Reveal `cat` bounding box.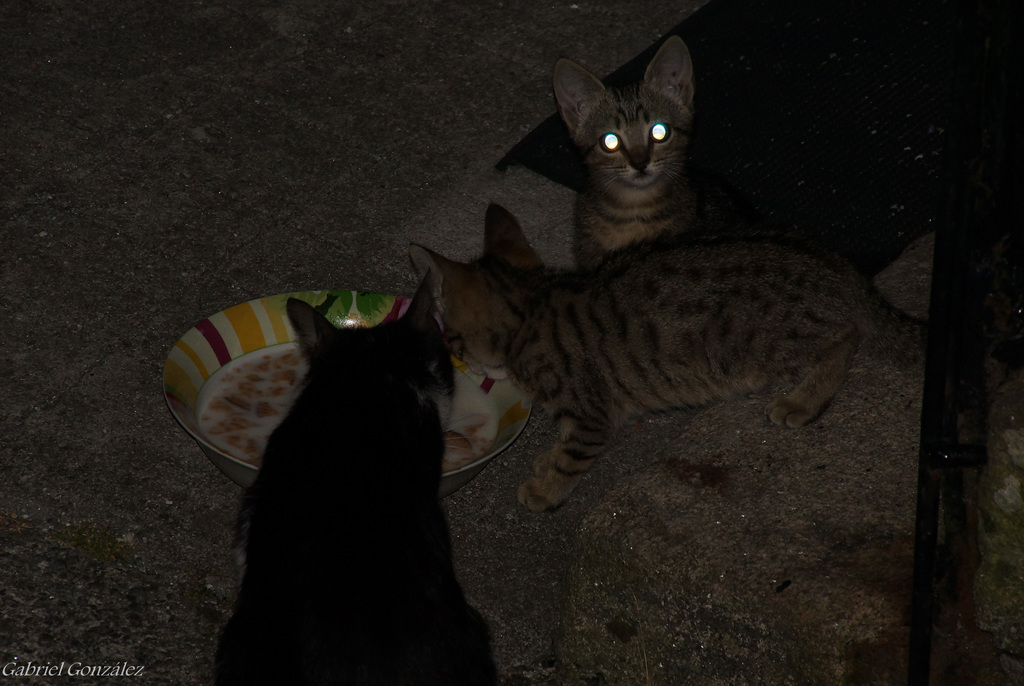
Revealed: [217, 267, 496, 685].
